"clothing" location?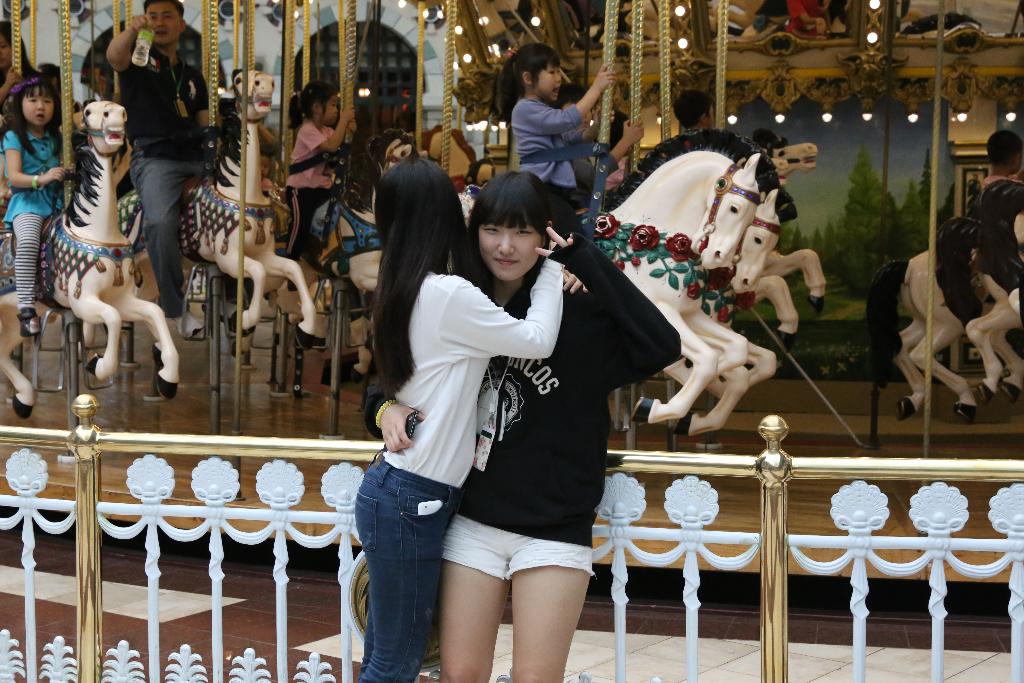
rect(440, 236, 684, 575)
